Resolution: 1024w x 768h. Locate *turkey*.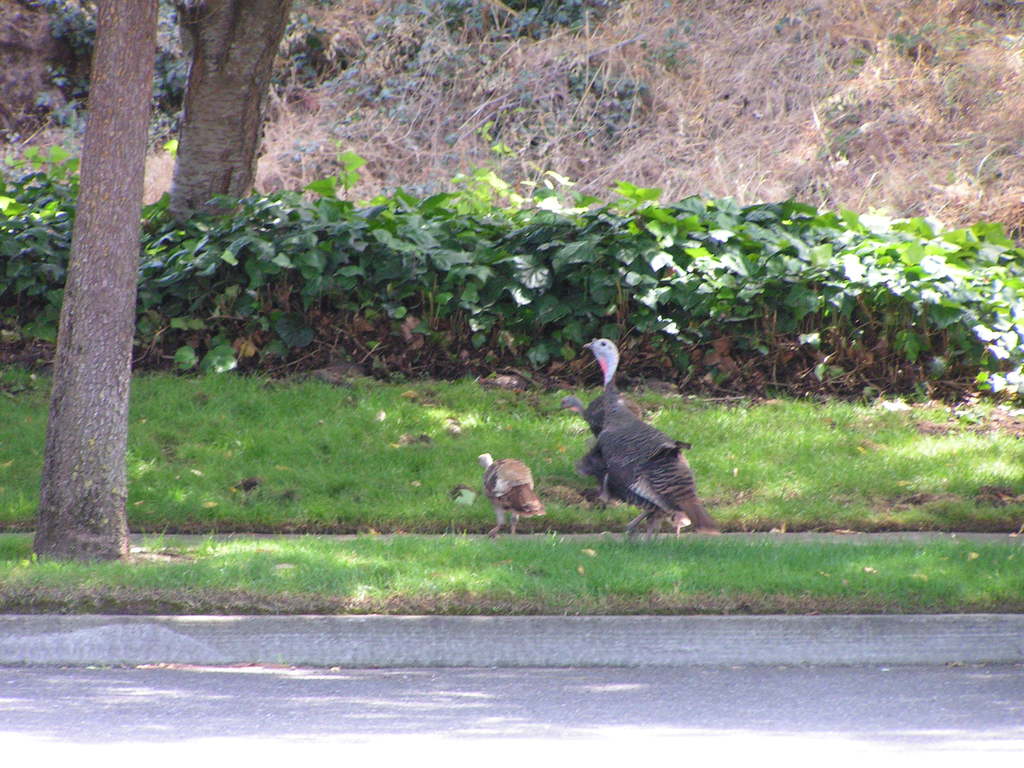
select_region(580, 336, 726, 545).
